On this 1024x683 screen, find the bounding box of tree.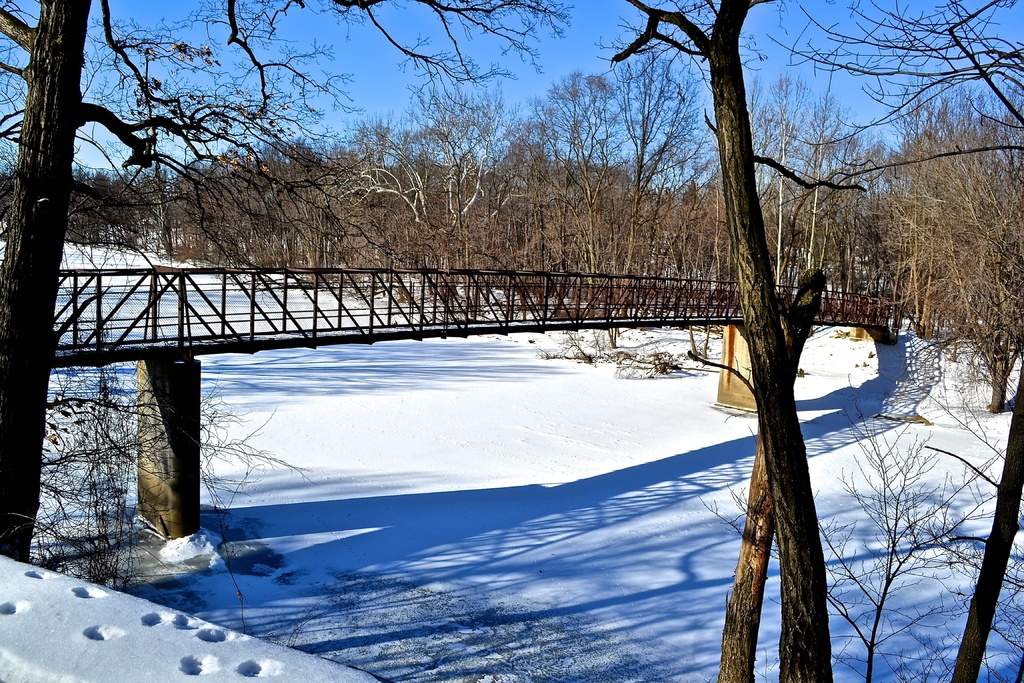
Bounding box: <region>590, 0, 1023, 682</region>.
